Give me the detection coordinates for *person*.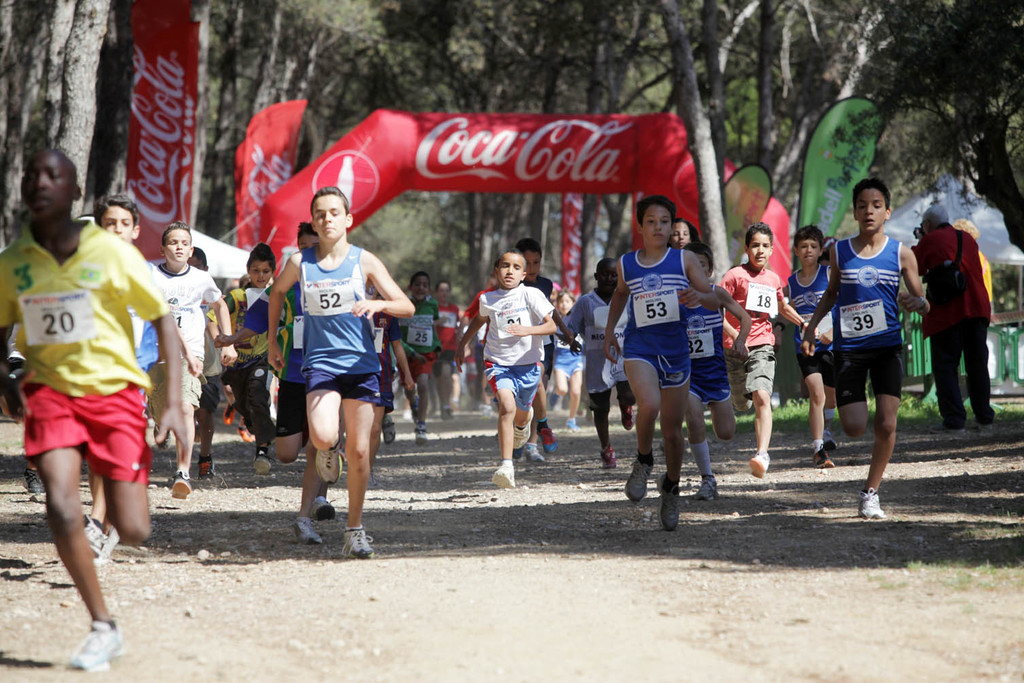
rect(543, 278, 589, 441).
